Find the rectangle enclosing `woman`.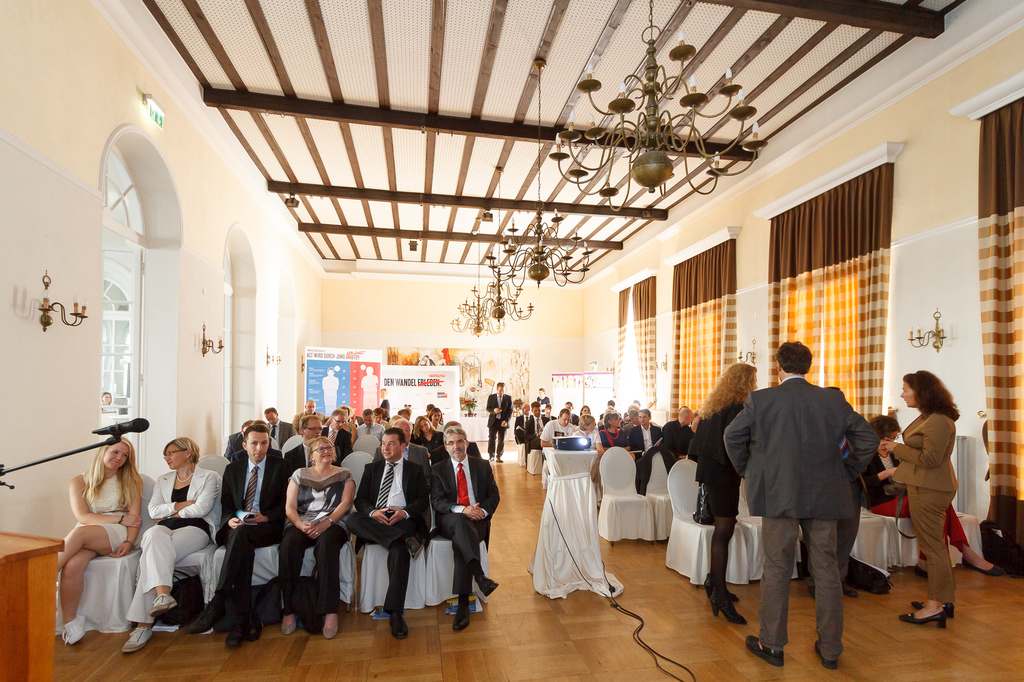
region(378, 388, 392, 411).
